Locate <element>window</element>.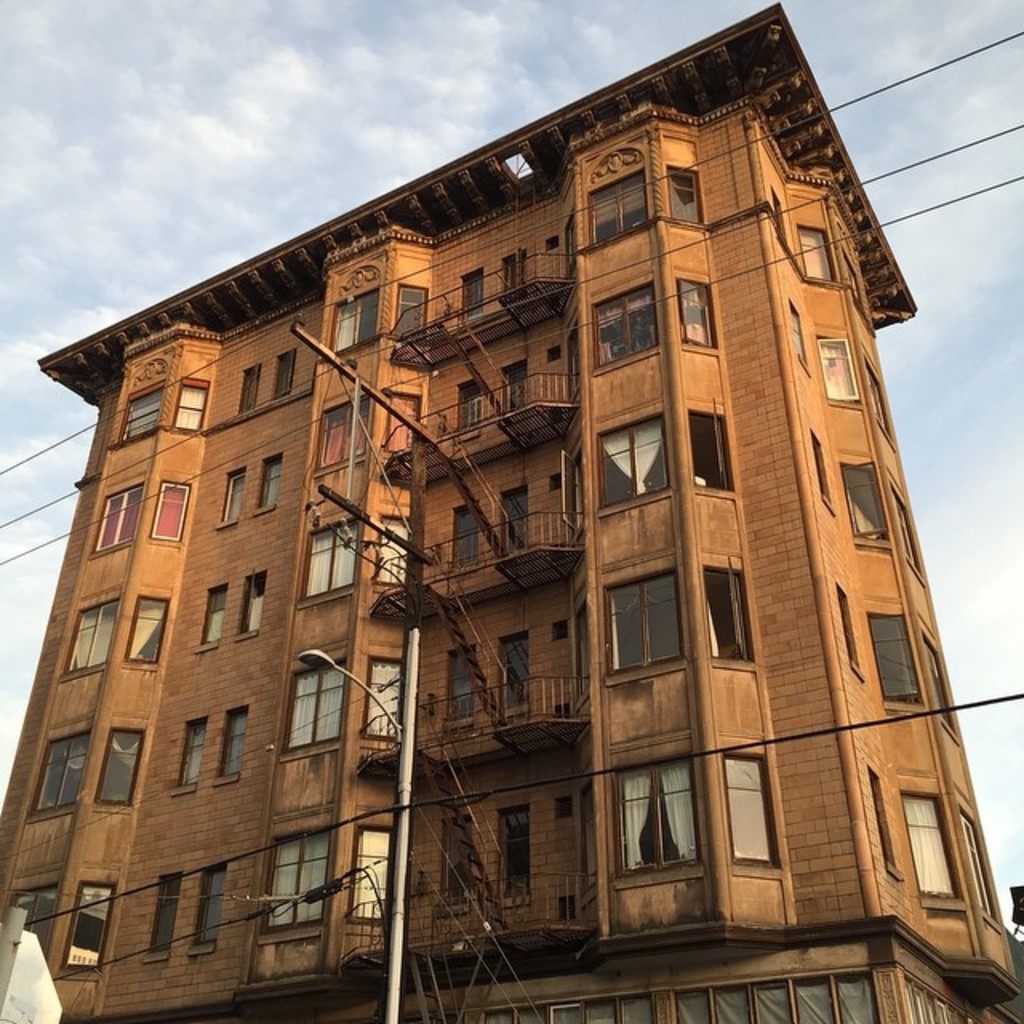
Bounding box: [472,968,880,1022].
